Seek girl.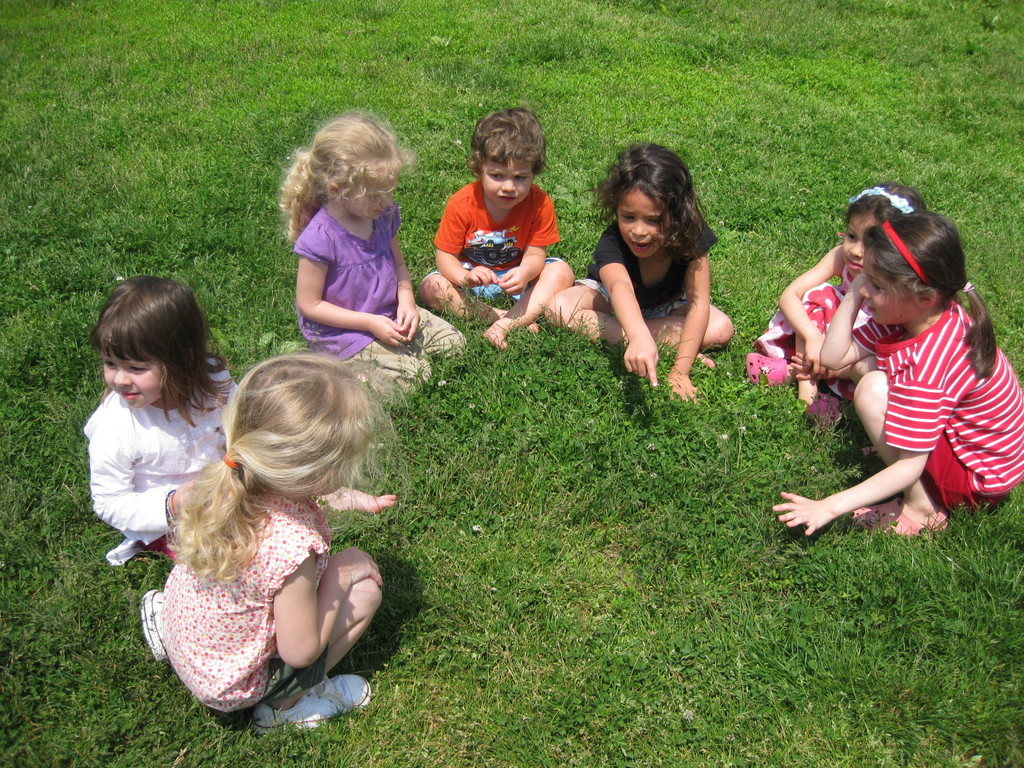
box=[771, 208, 1023, 534].
